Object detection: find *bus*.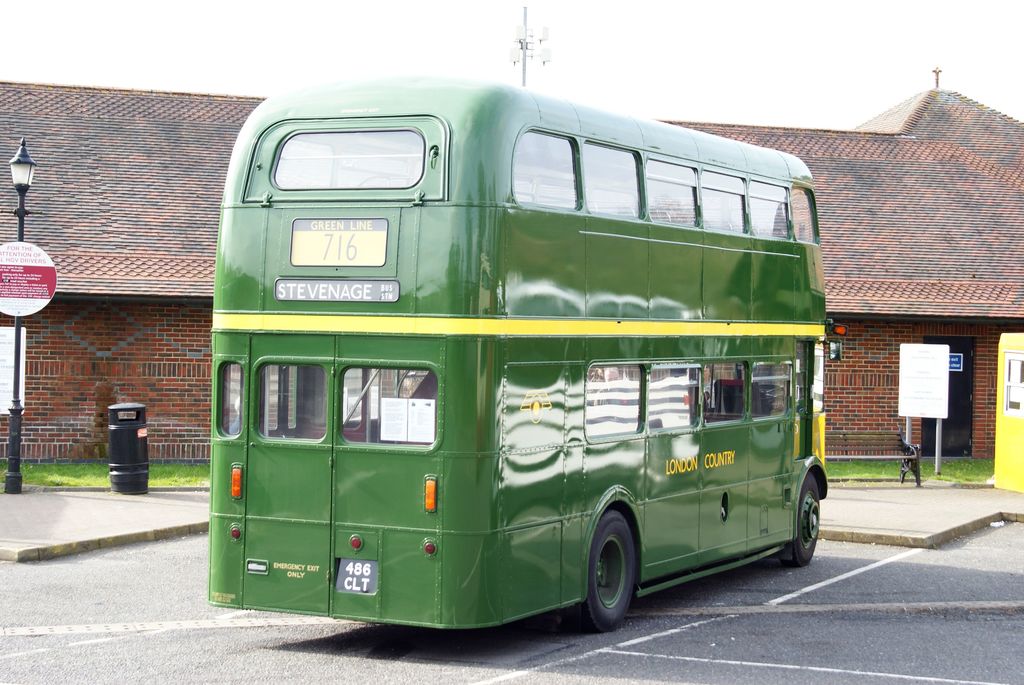
(207,80,845,634).
